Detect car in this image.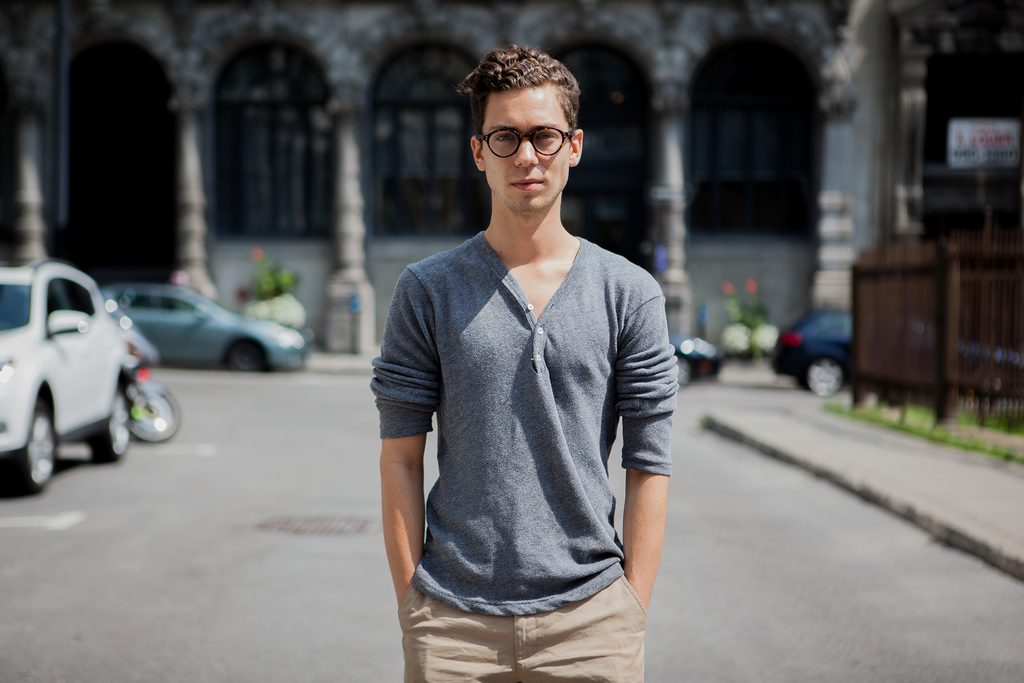
Detection: detection(769, 302, 861, 404).
